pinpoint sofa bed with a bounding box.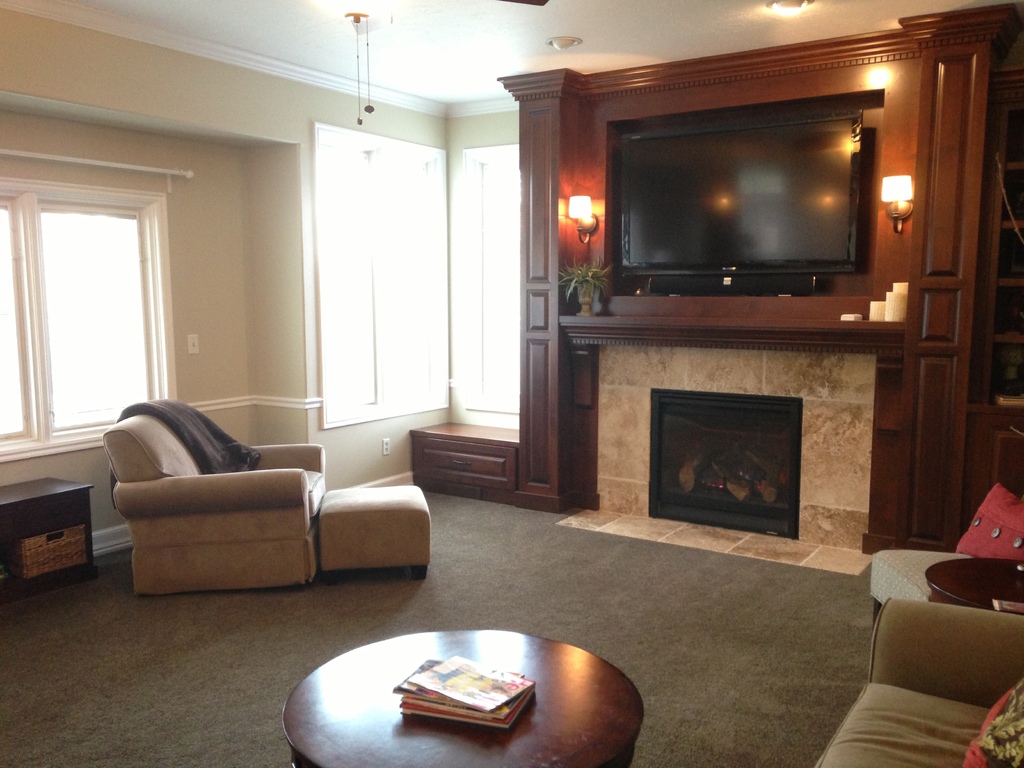
{"left": 816, "top": 594, "right": 1023, "bottom": 767}.
